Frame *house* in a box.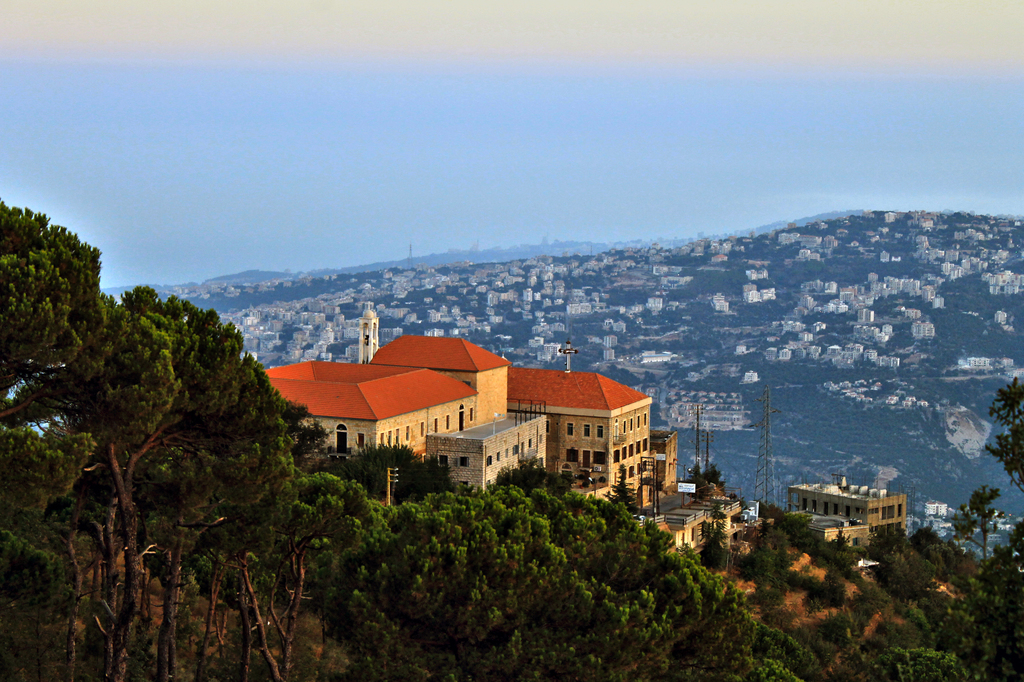
x1=648, y1=297, x2=661, y2=320.
